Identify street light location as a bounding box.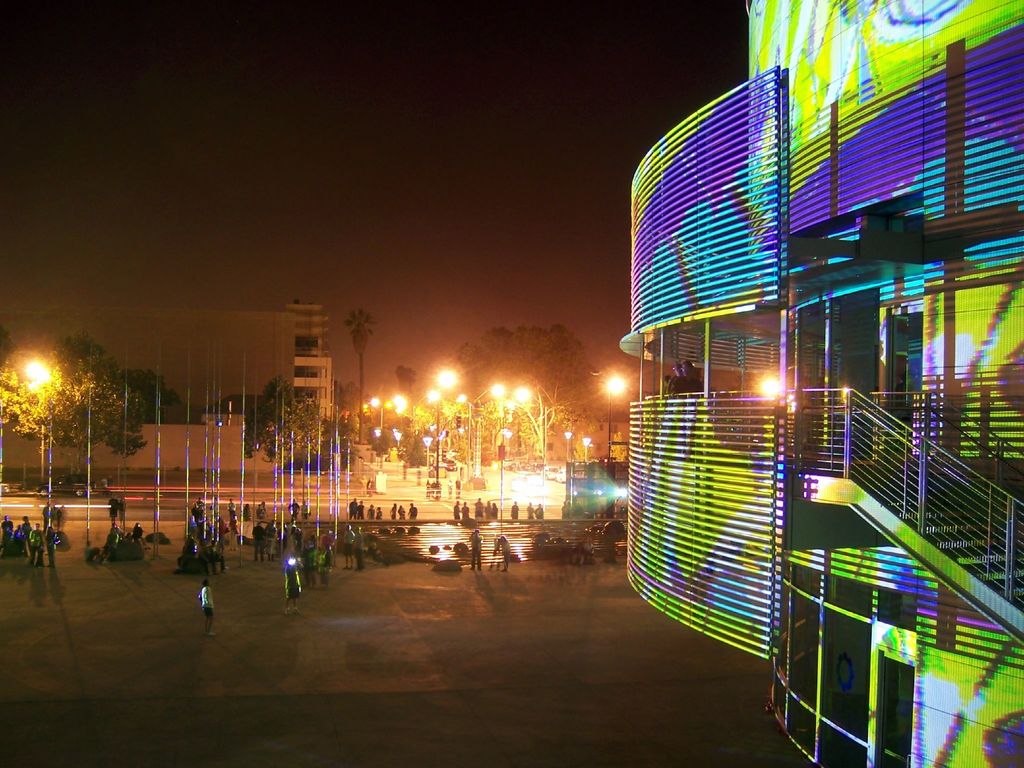
434, 364, 456, 495.
